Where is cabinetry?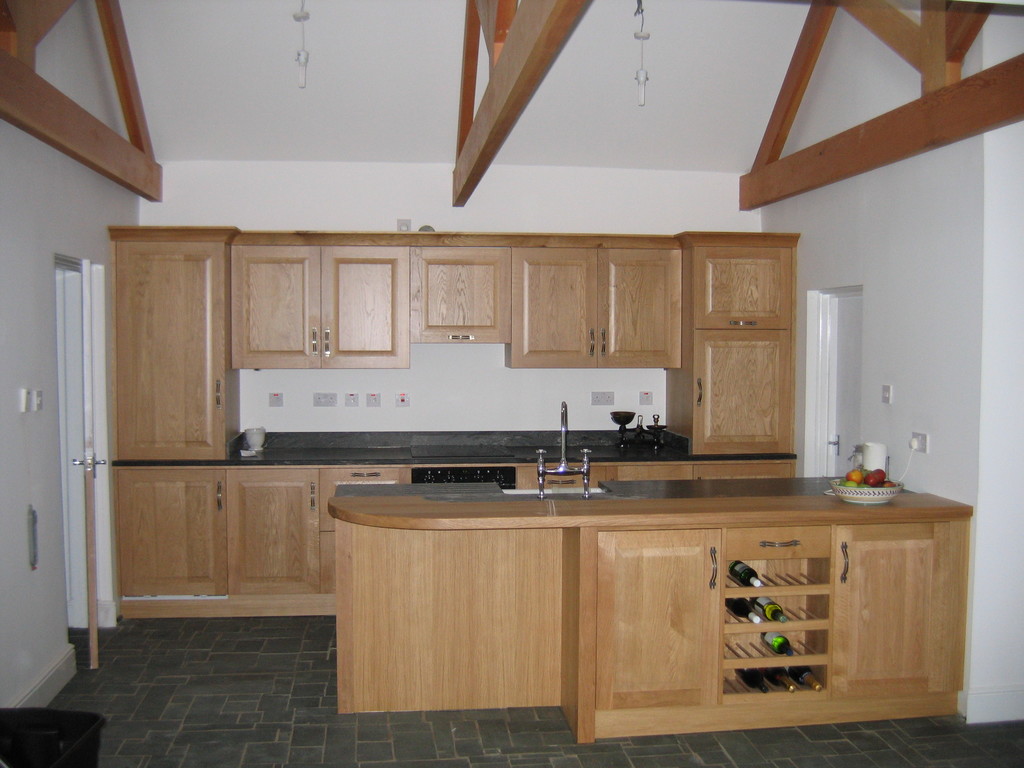
Rect(97, 223, 244, 464).
